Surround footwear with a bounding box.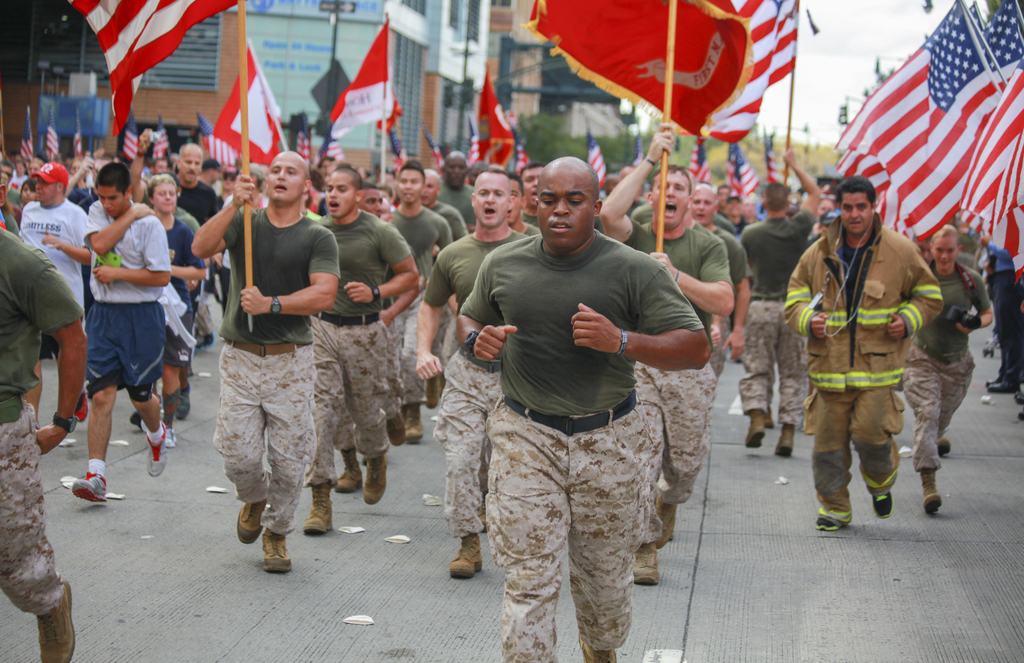
box=[815, 510, 839, 531].
